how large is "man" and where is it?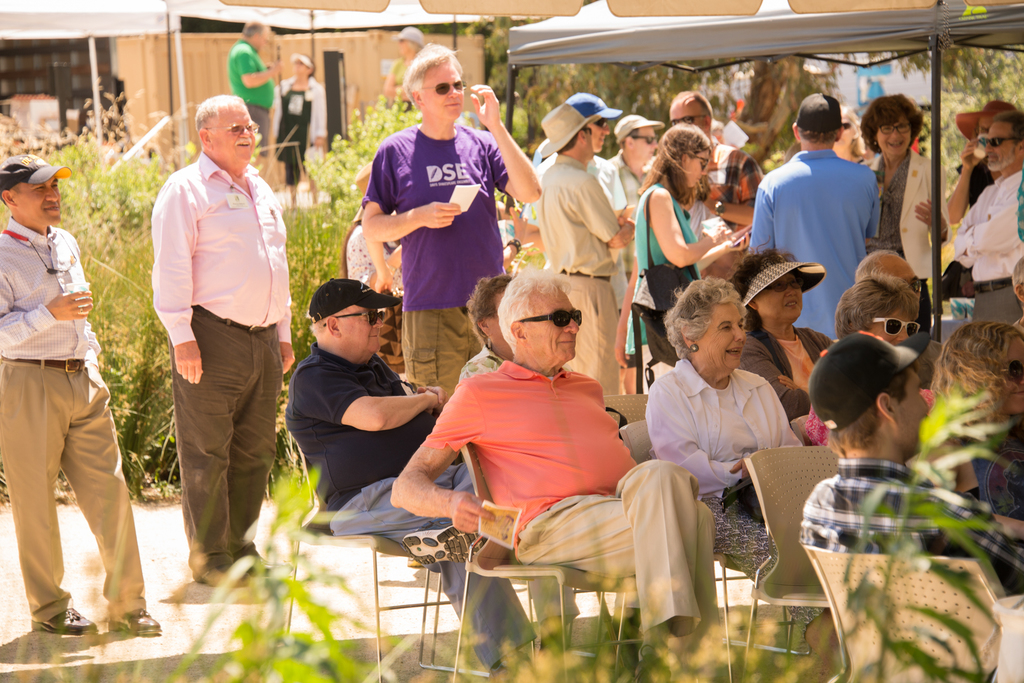
Bounding box: {"x1": 138, "y1": 89, "x2": 290, "y2": 605}.
